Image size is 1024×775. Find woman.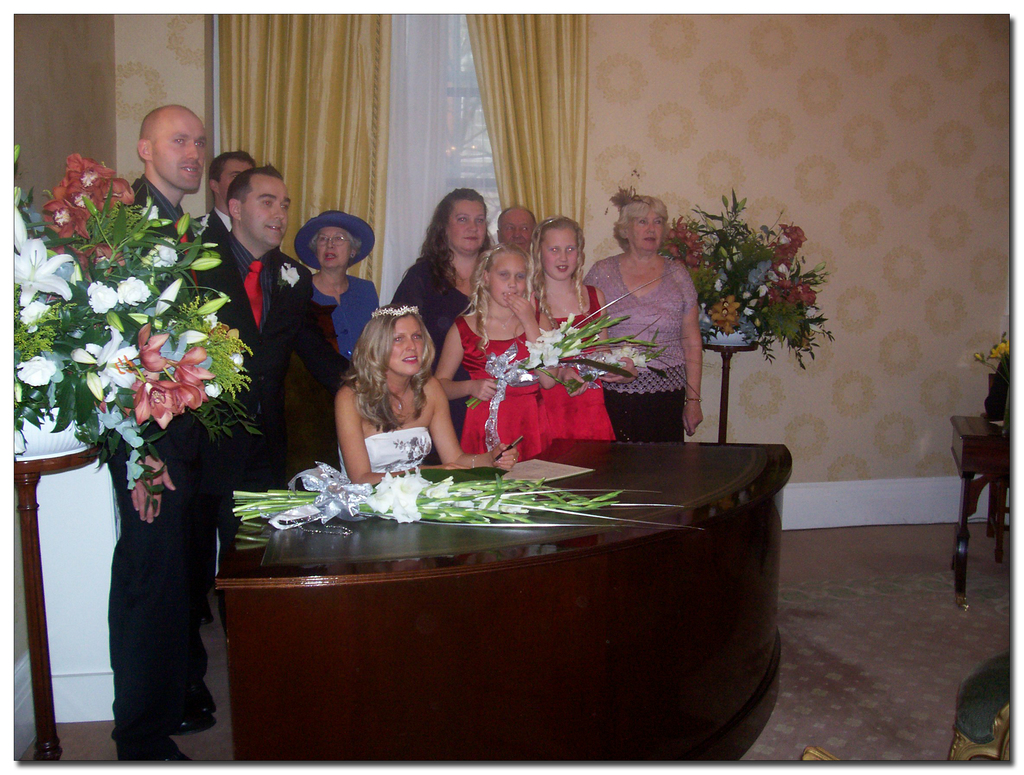
{"left": 386, "top": 187, "right": 493, "bottom": 464}.
